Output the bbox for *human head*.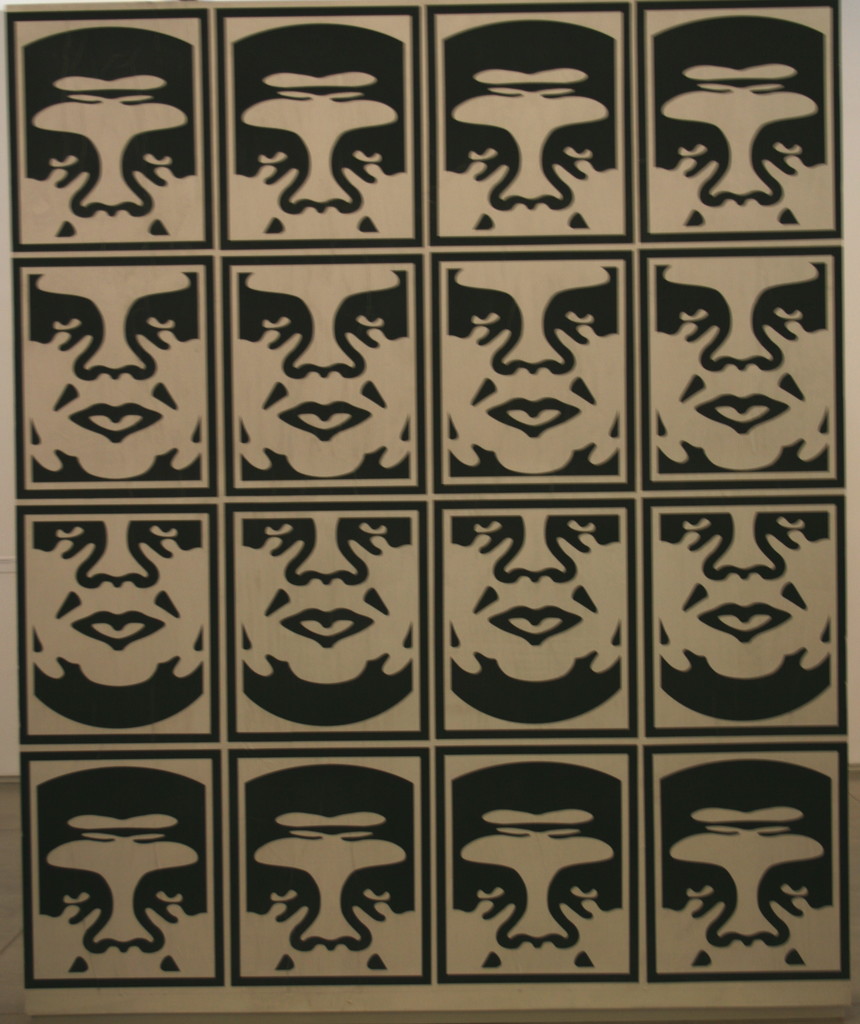
(650,513,841,688).
